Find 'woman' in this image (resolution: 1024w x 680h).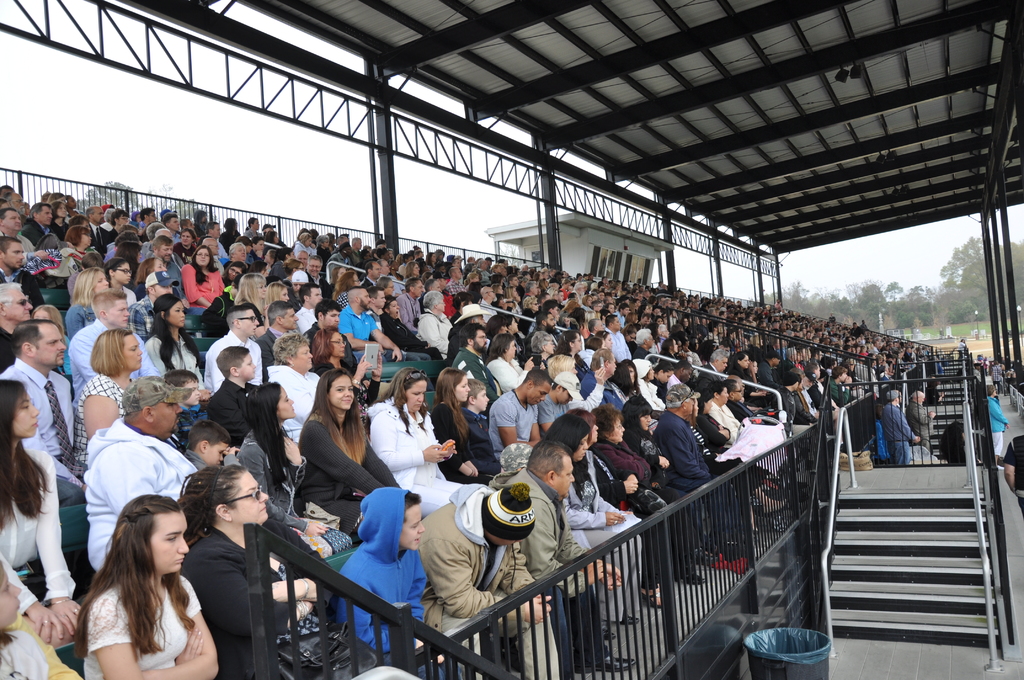
crop(189, 248, 226, 306).
